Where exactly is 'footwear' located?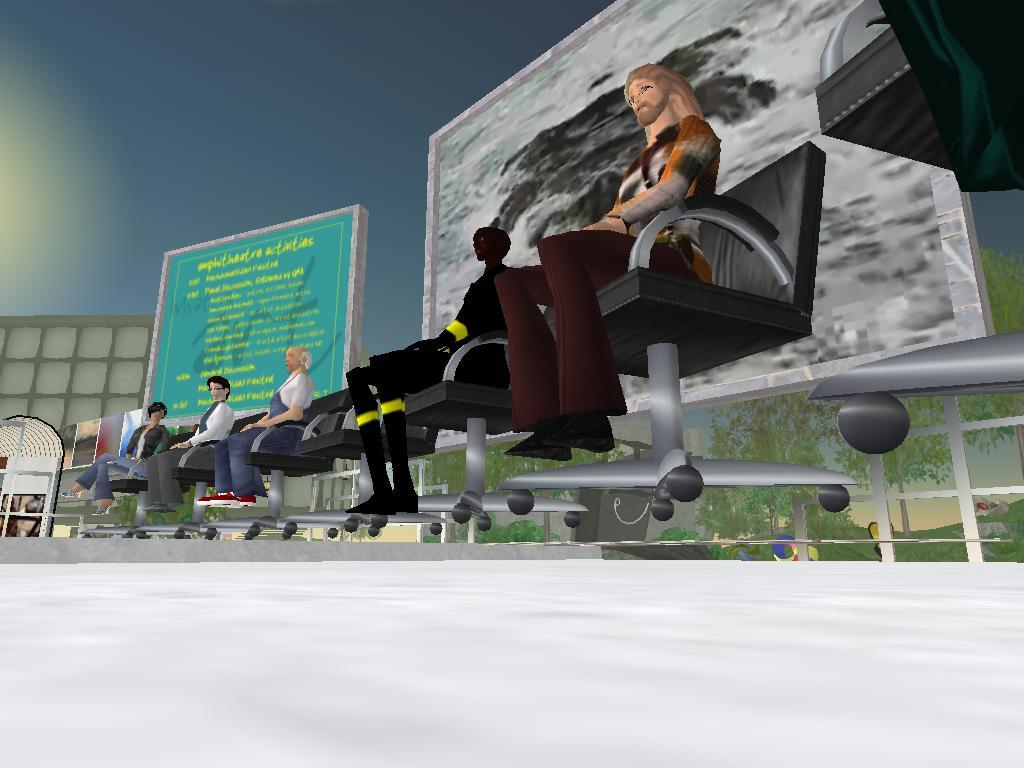
Its bounding box is [x1=62, y1=486, x2=83, y2=494].
